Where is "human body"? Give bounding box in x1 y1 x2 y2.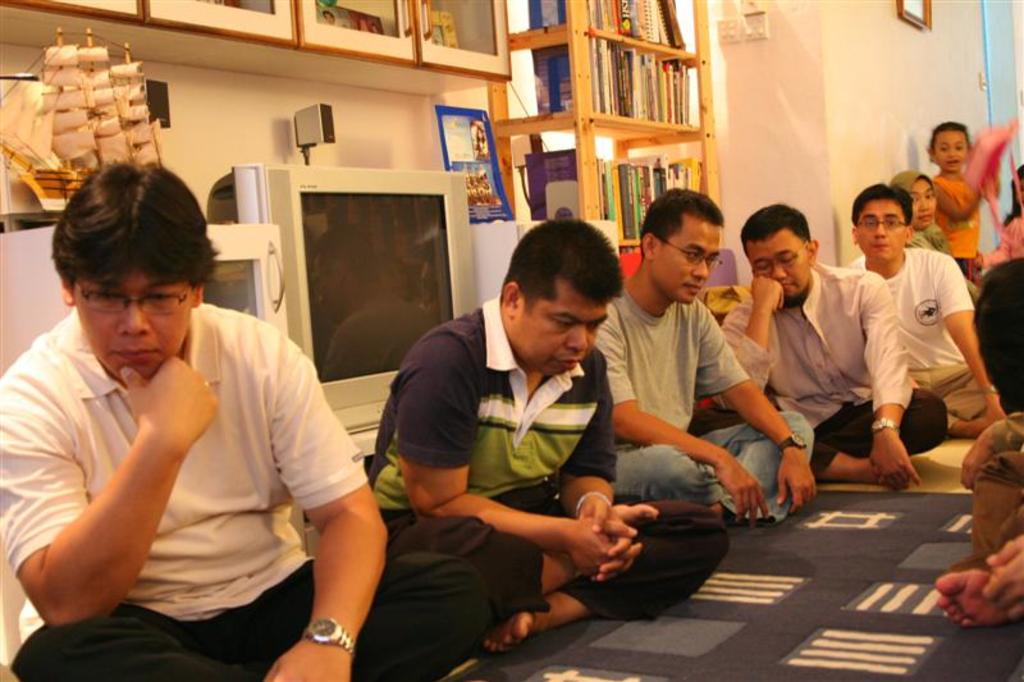
370 292 730 654.
